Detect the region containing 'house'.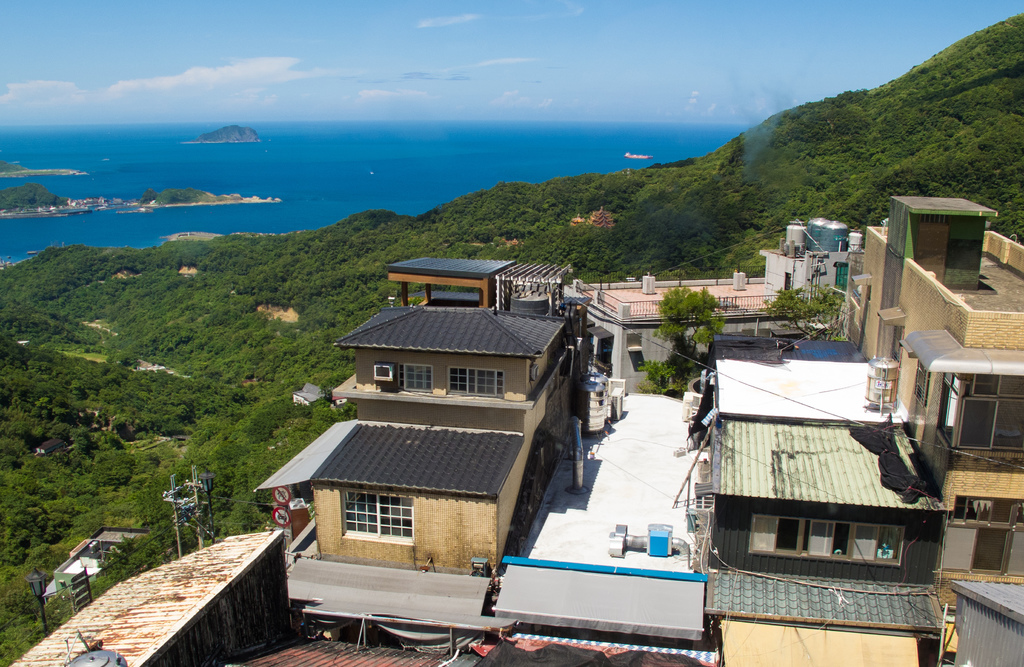
{"left": 736, "top": 215, "right": 855, "bottom": 338}.
